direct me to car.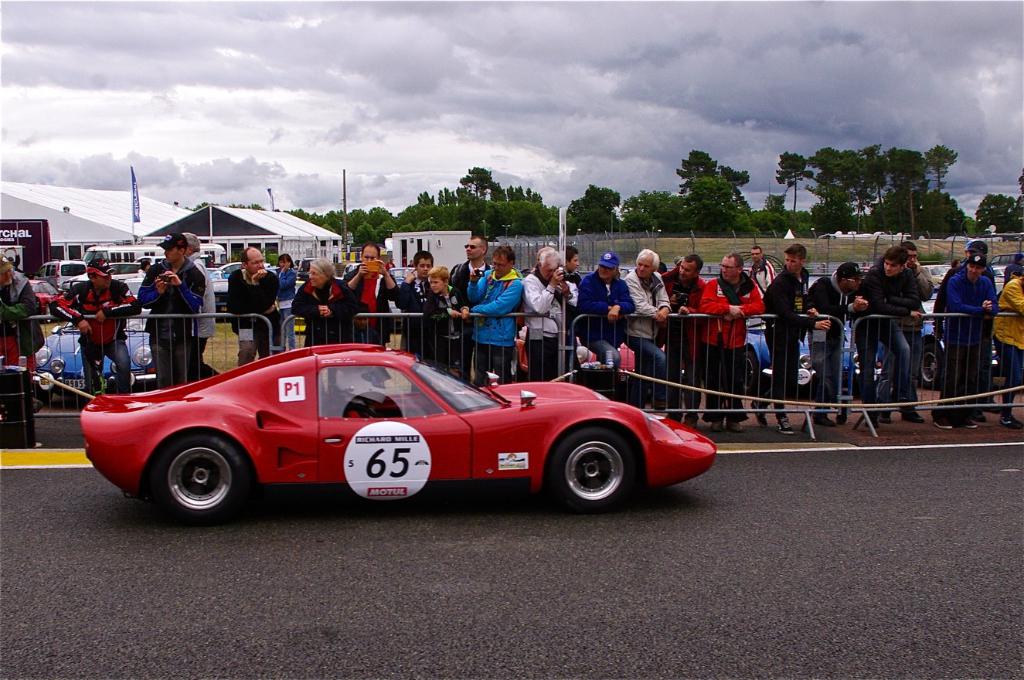
Direction: bbox(77, 344, 714, 526).
